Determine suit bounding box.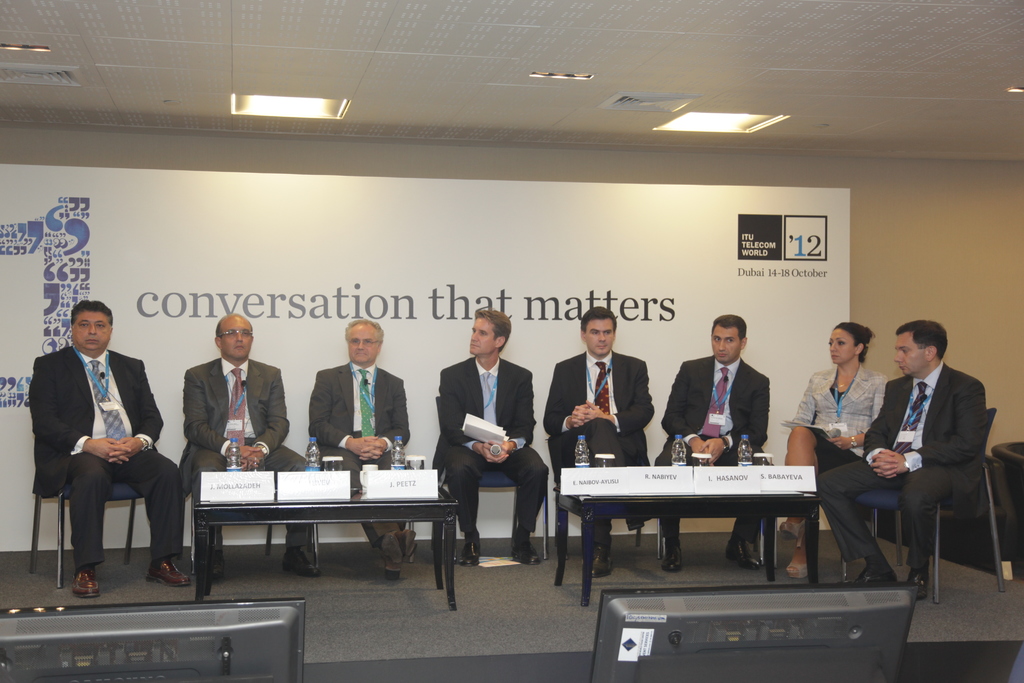
Determined: locate(815, 361, 987, 569).
